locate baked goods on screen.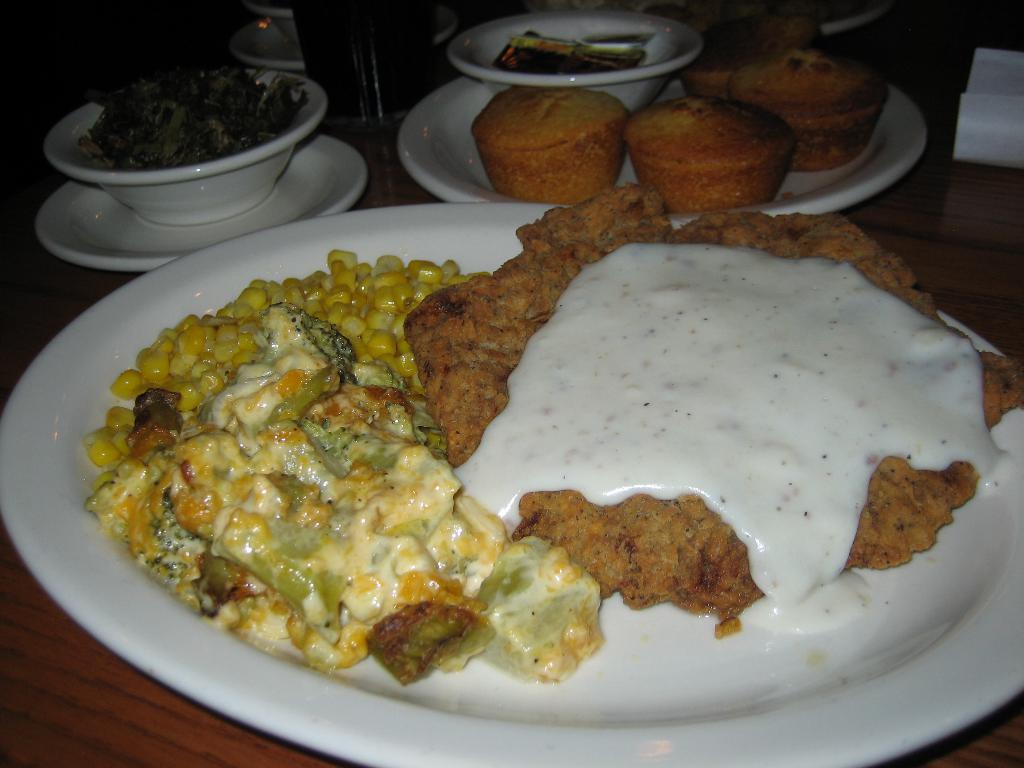
On screen at box(742, 54, 888, 182).
